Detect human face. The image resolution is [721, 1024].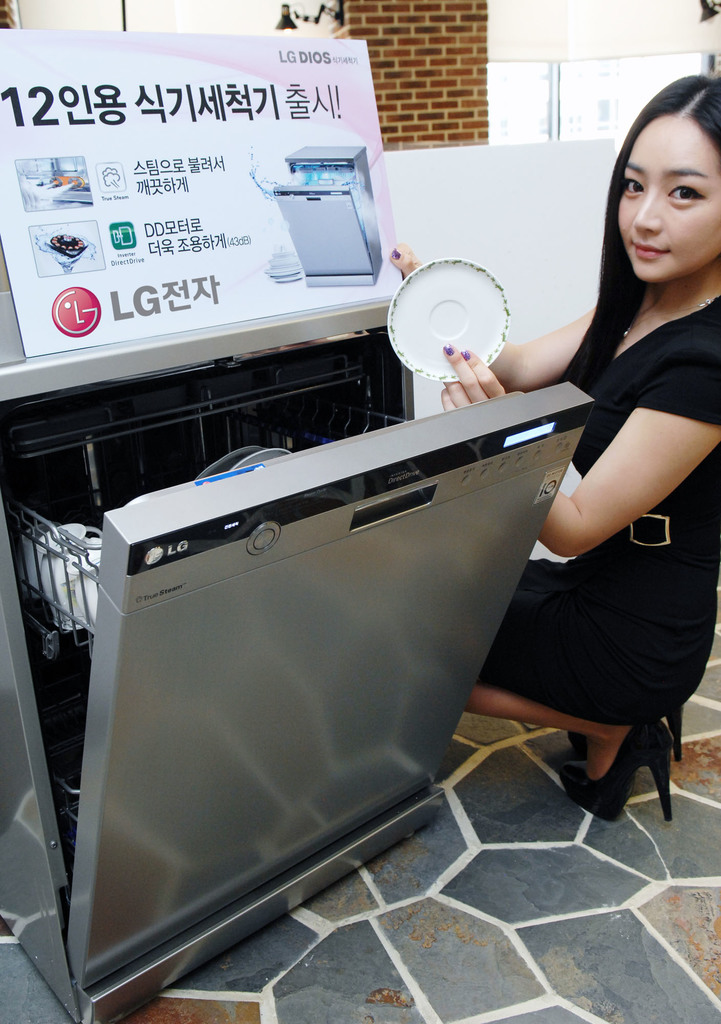
618/113/720/281.
